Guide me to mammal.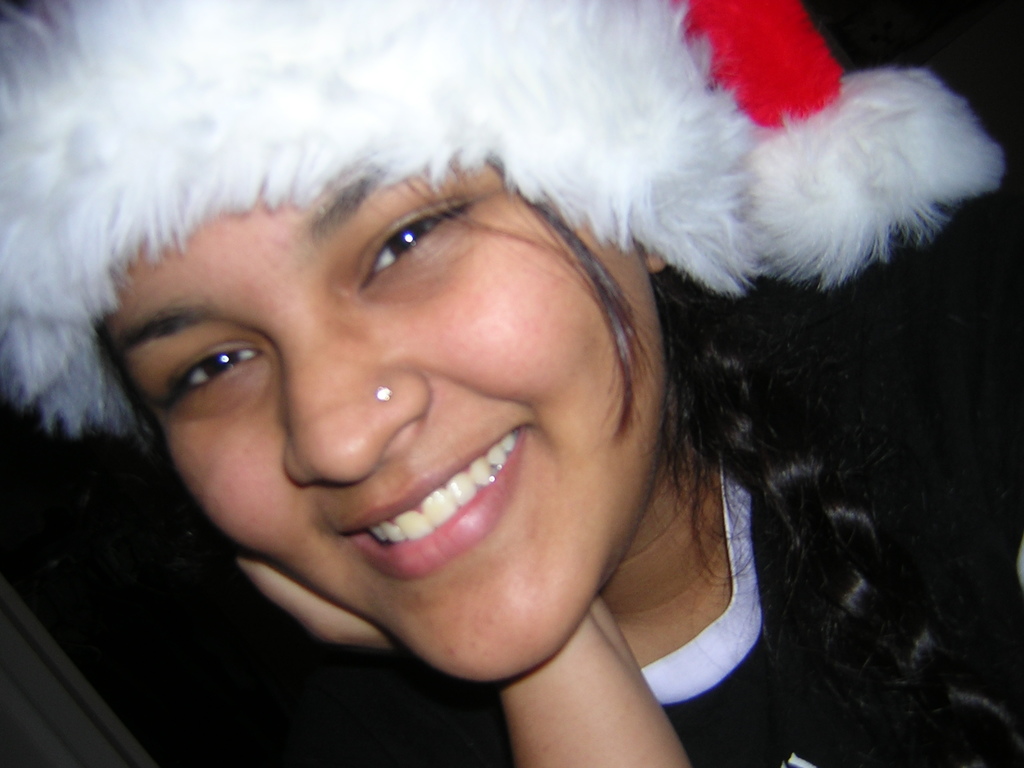
Guidance: {"left": 5, "top": 0, "right": 961, "bottom": 753}.
